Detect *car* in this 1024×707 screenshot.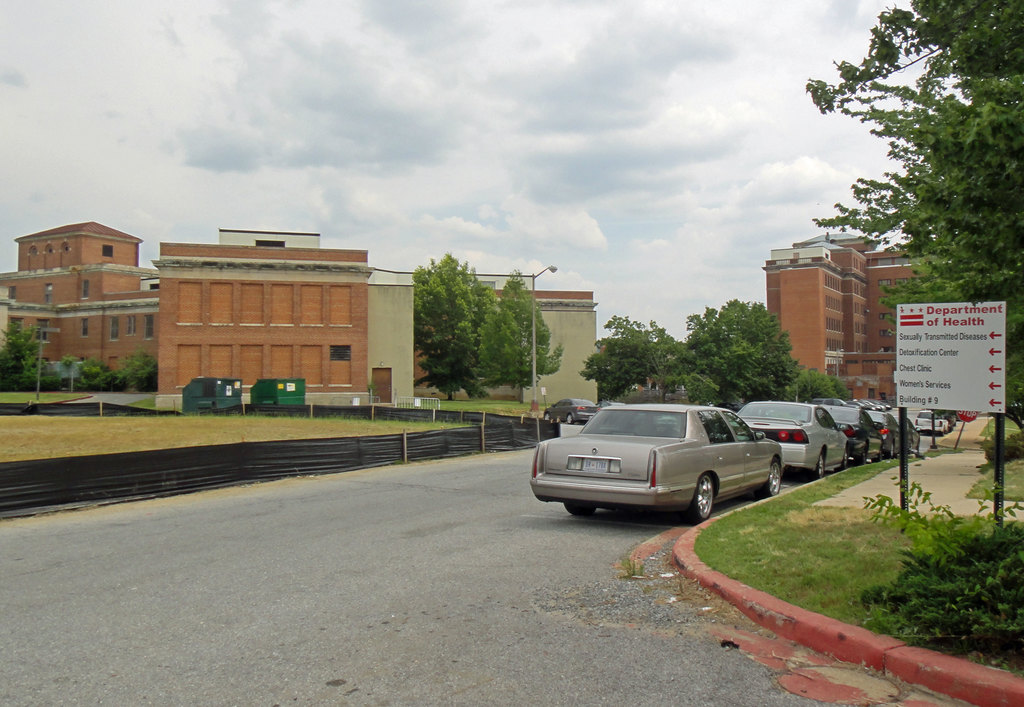
Detection: (869,410,905,457).
